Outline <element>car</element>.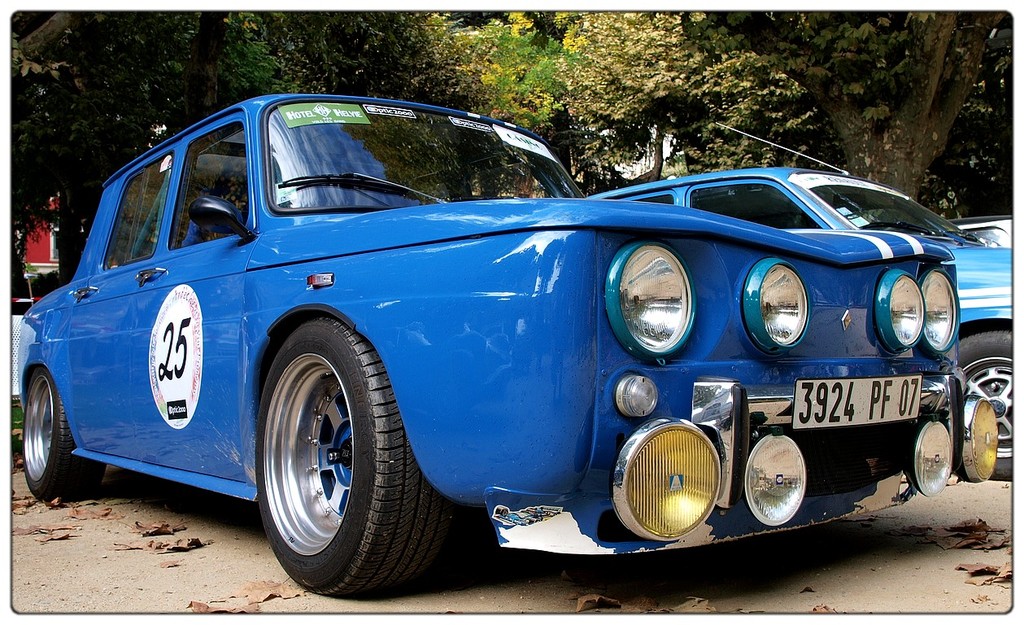
Outline: Rect(590, 125, 1018, 481).
